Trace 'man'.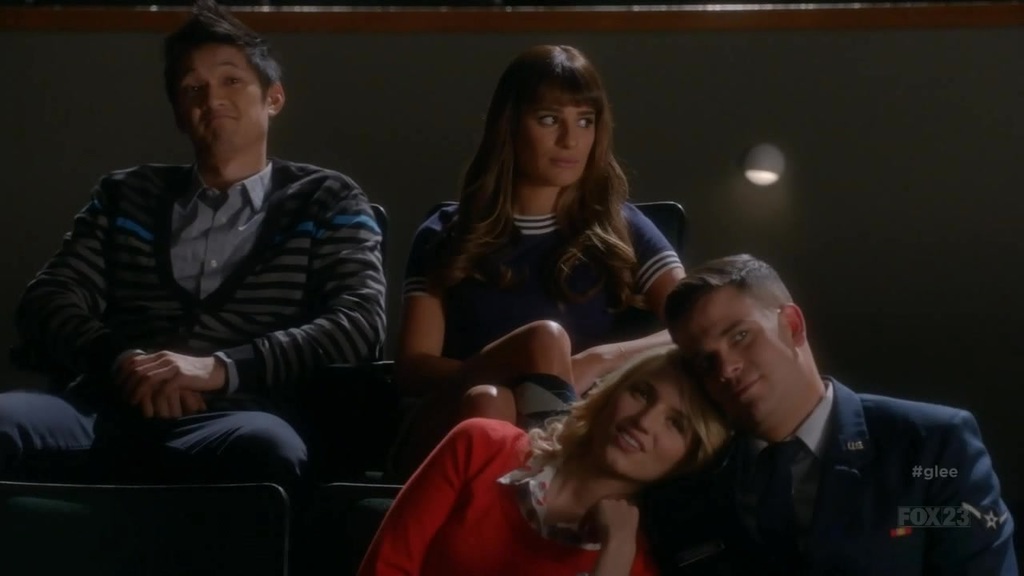
Traced to box(651, 259, 1002, 575).
